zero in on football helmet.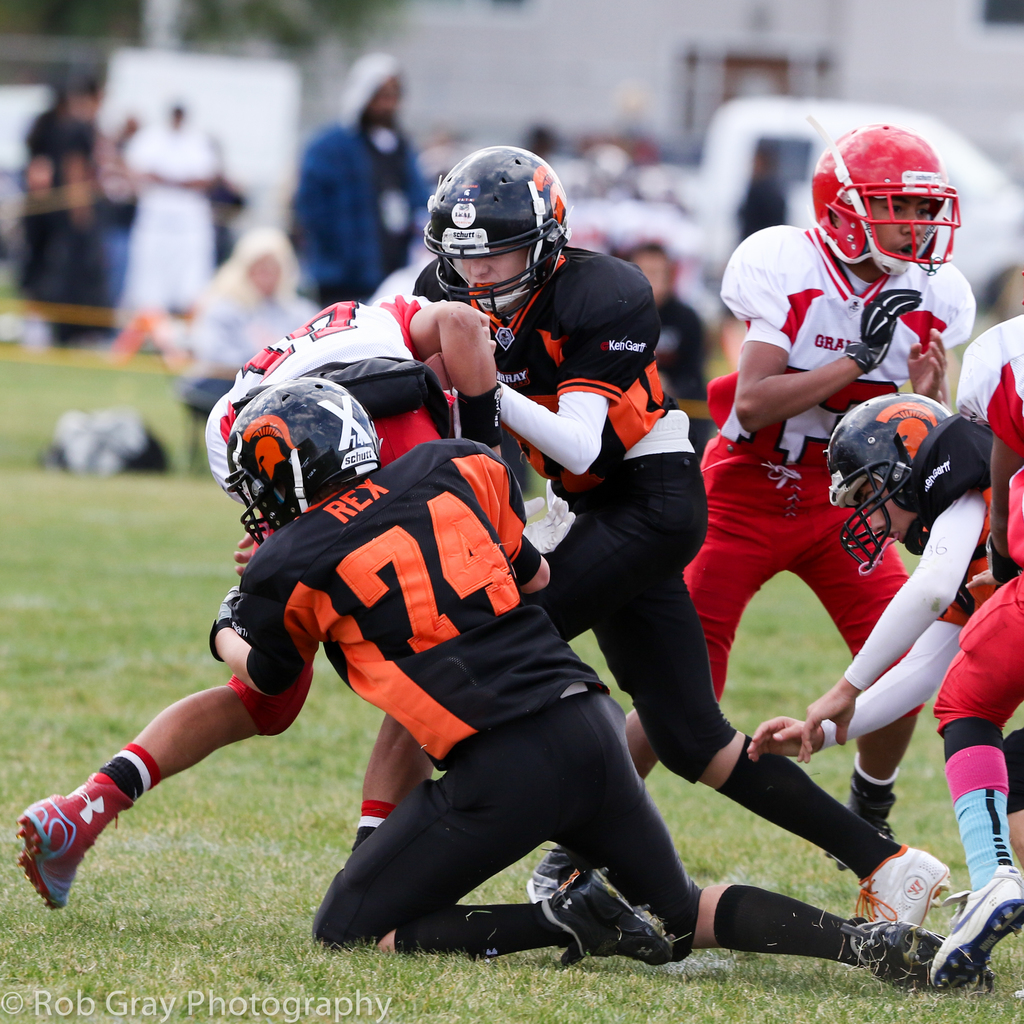
Zeroed in: 228:371:390:560.
